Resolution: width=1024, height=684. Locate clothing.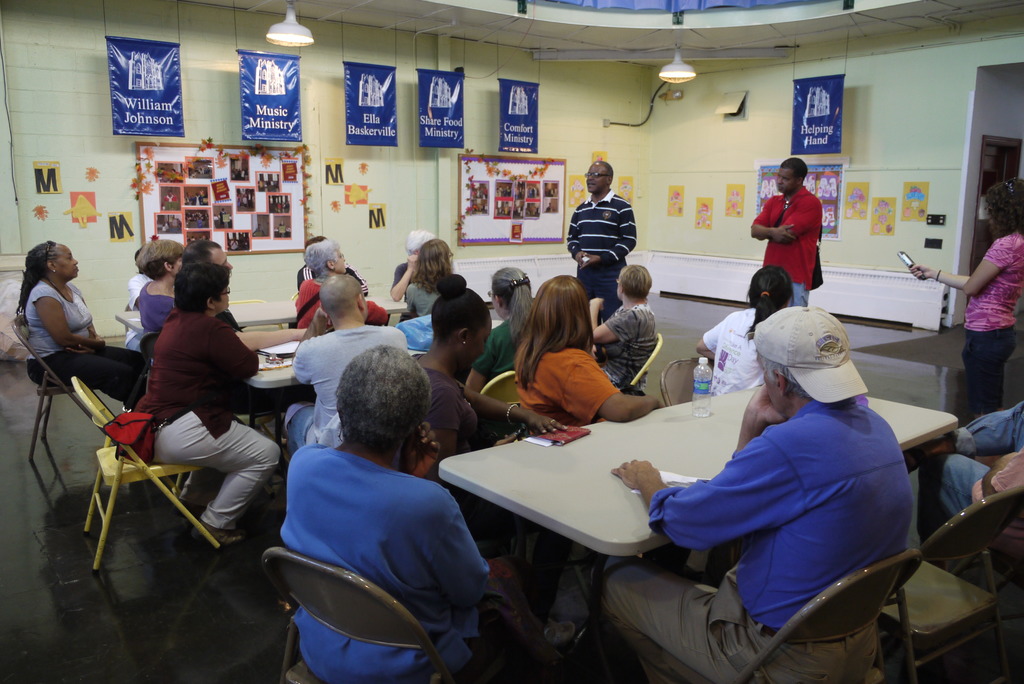
<bbox>126, 289, 297, 561</bbox>.
